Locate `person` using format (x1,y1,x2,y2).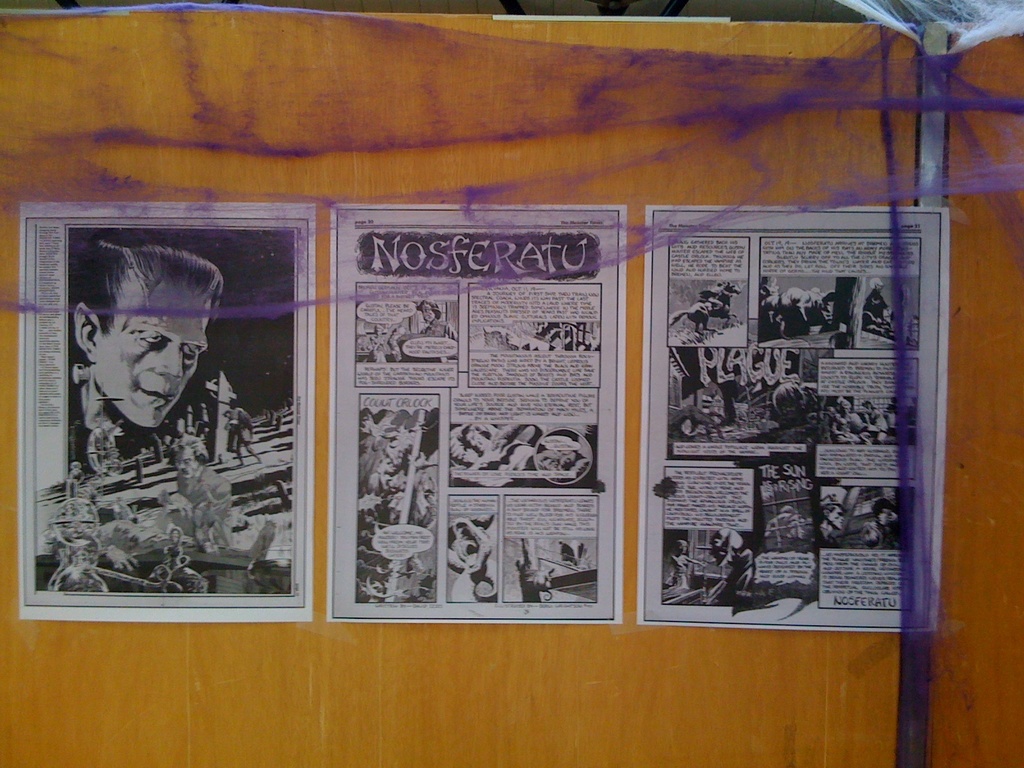
(168,435,232,525).
